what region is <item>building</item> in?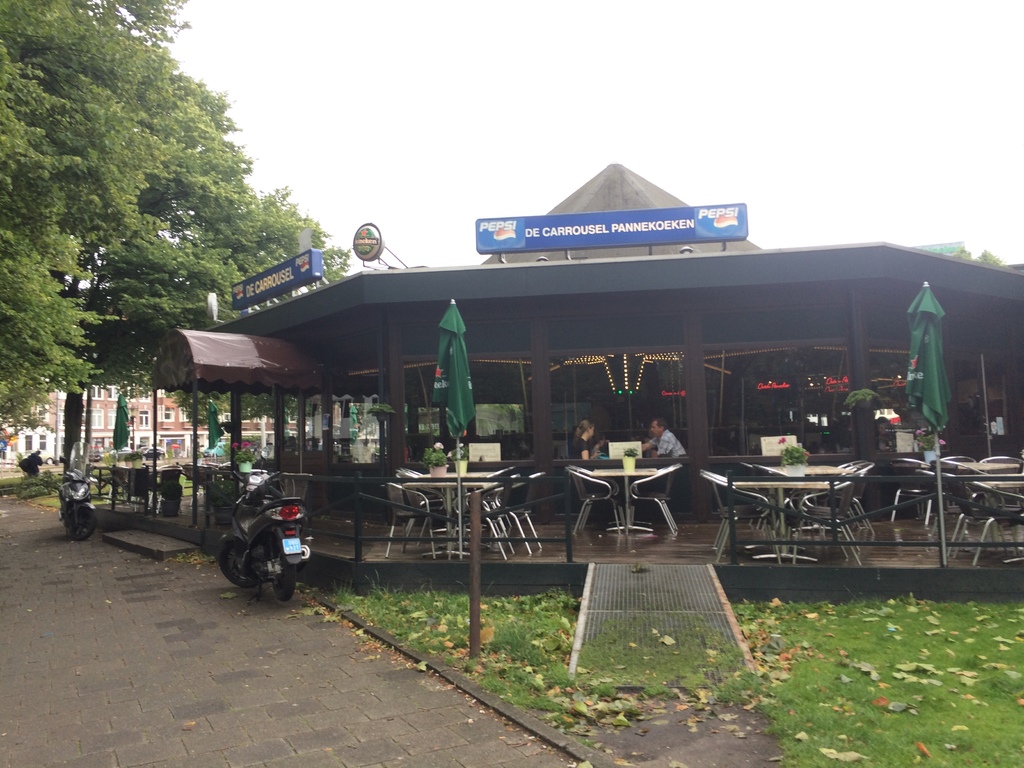
[left=0, top=360, right=367, bottom=472].
